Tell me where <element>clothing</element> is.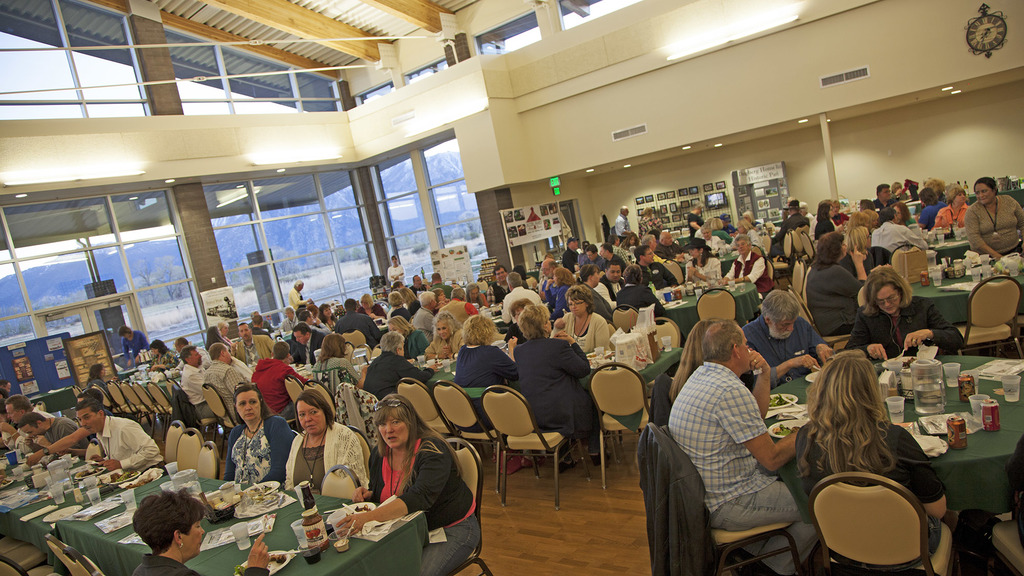
<element>clothing</element> is at 254:356:303:419.
